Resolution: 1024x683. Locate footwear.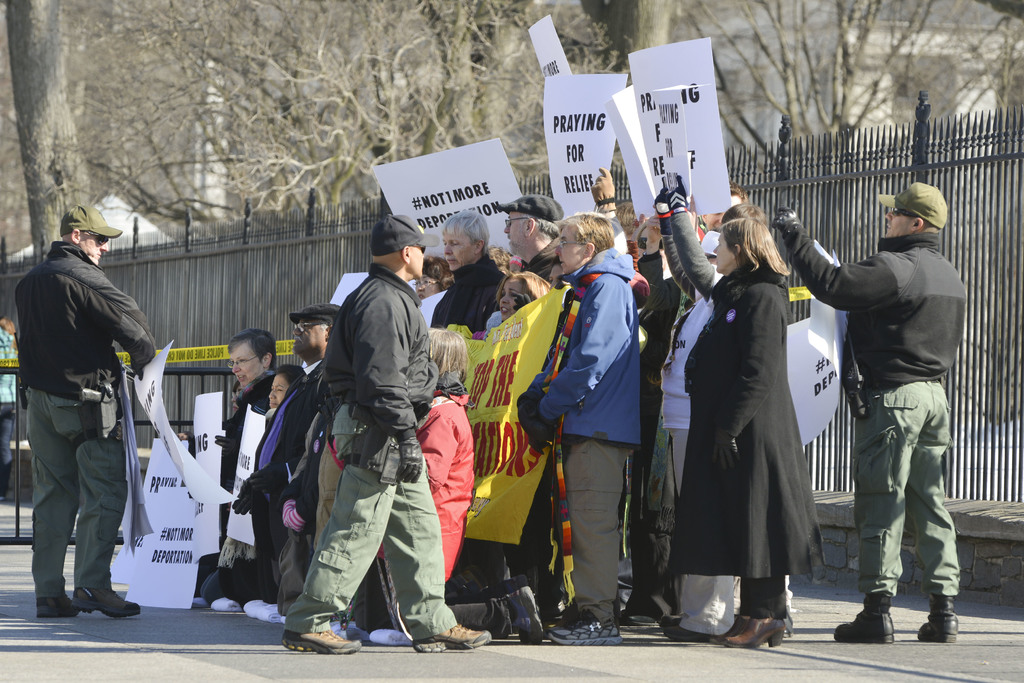
276, 623, 369, 651.
